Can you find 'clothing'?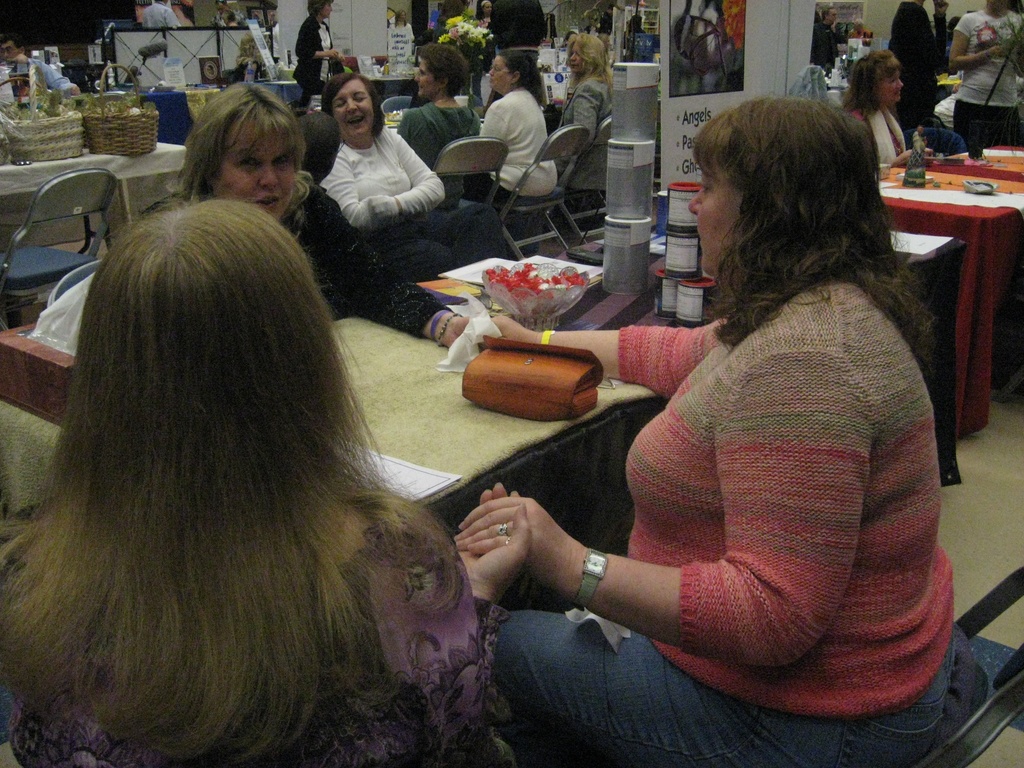
Yes, bounding box: l=559, t=73, r=618, b=150.
